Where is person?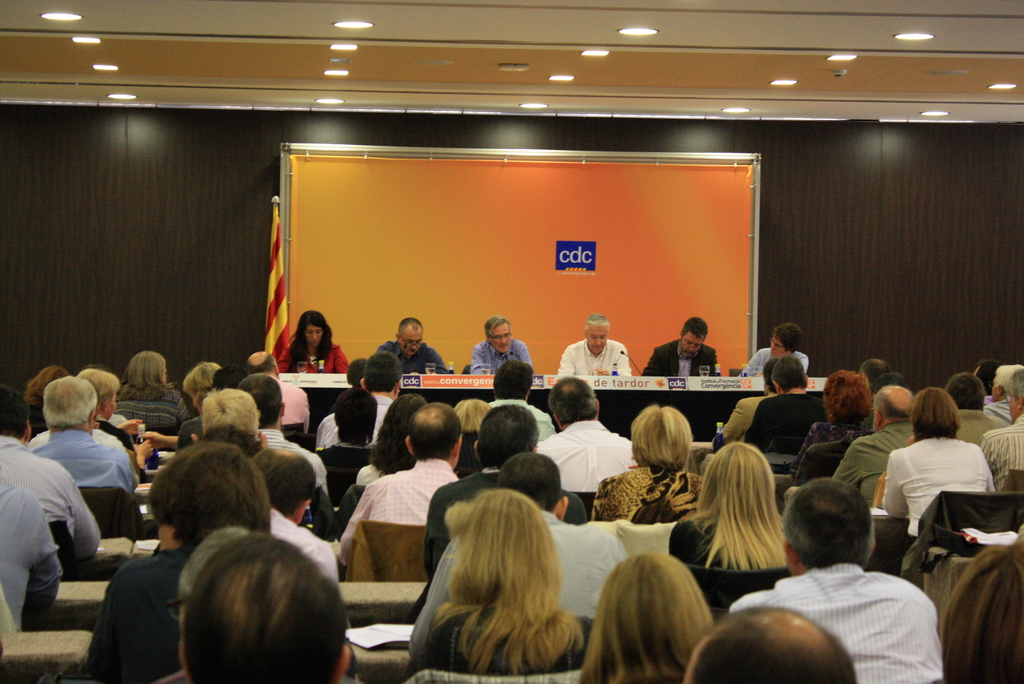
[x1=739, y1=323, x2=808, y2=376].
